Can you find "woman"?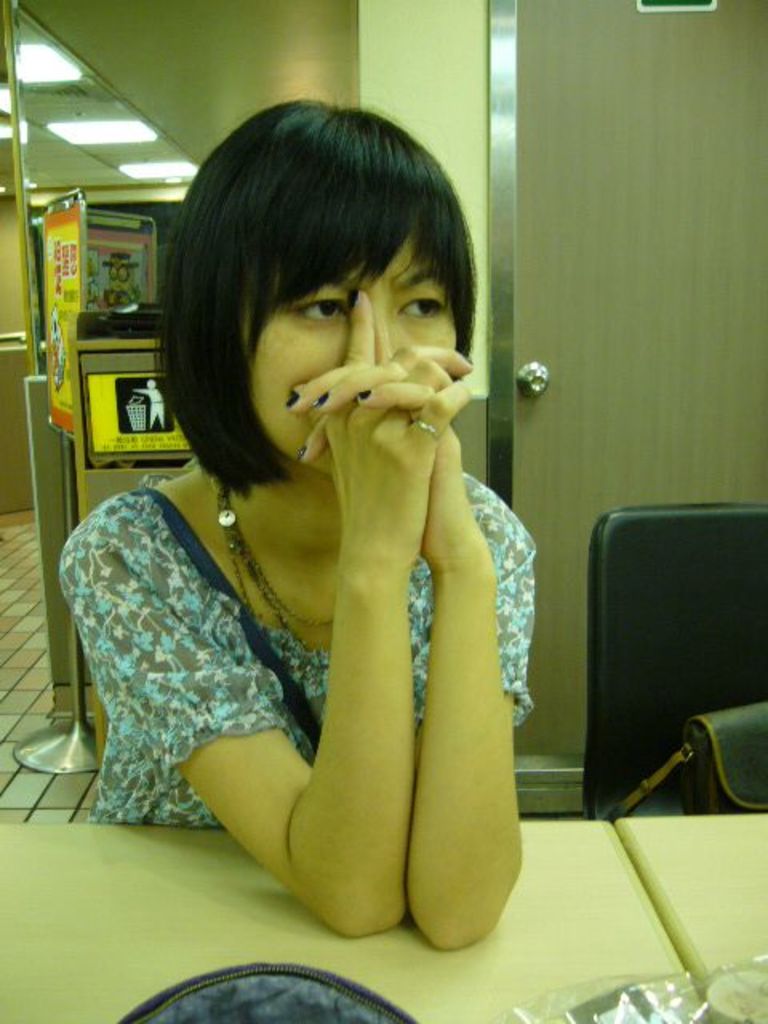
Yes, bounding box: box(53, 91, 539, 952).
